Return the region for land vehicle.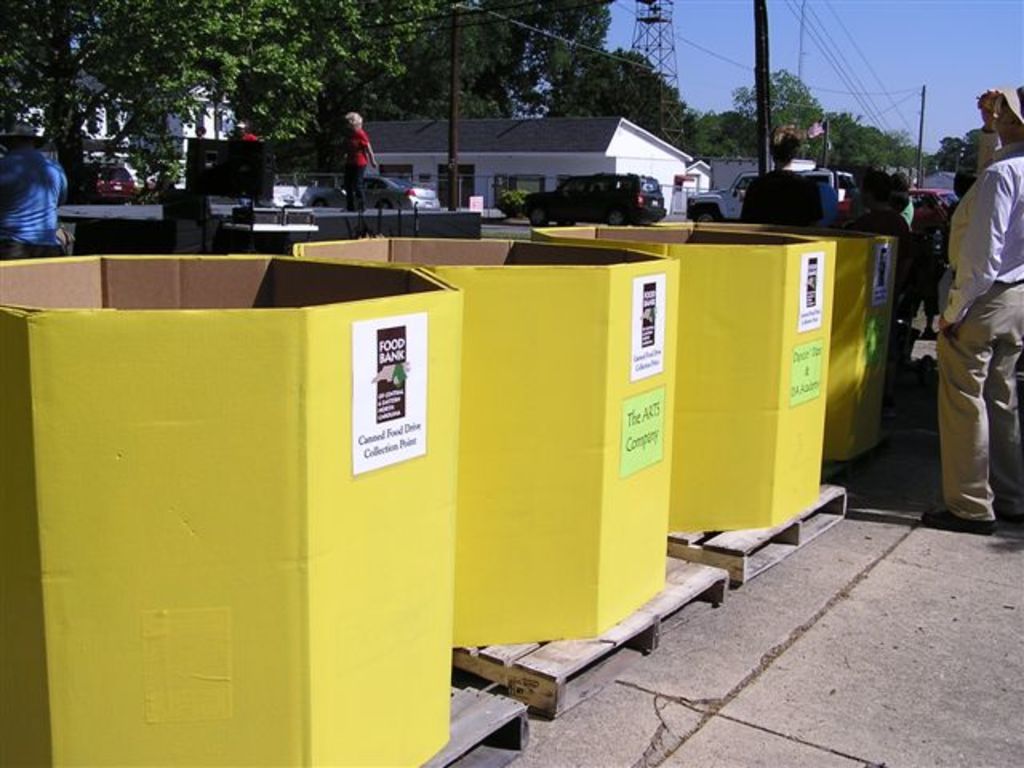
[838, 190, 960, 234].
